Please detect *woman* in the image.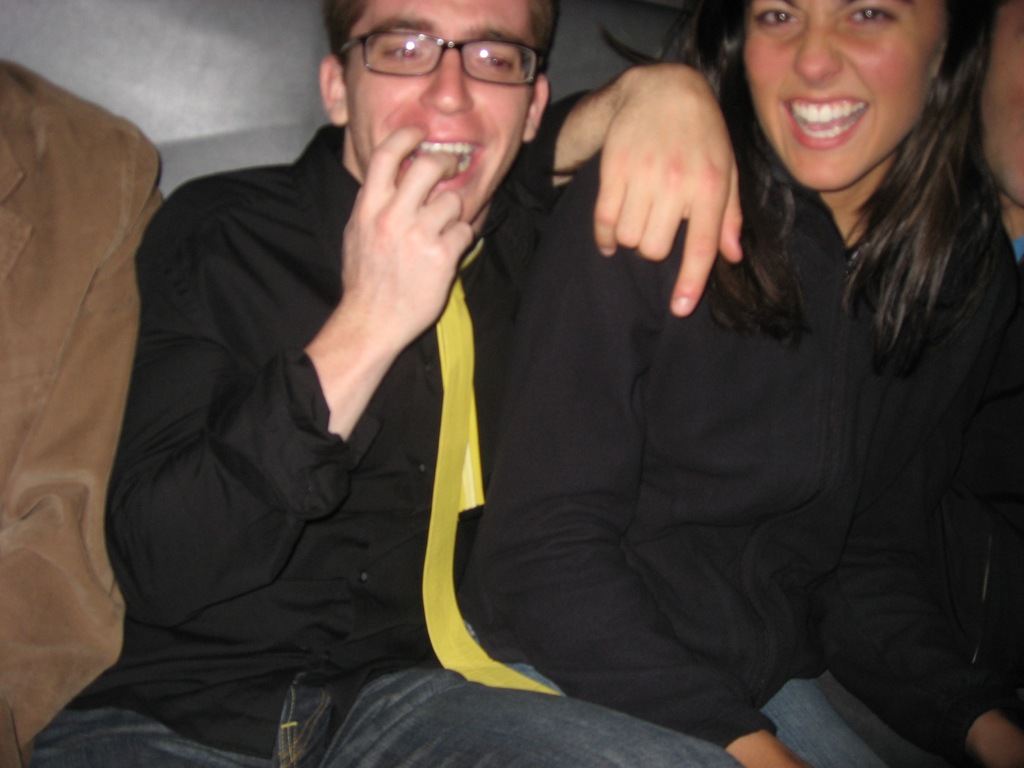
[412, 0, 1021, 767].
